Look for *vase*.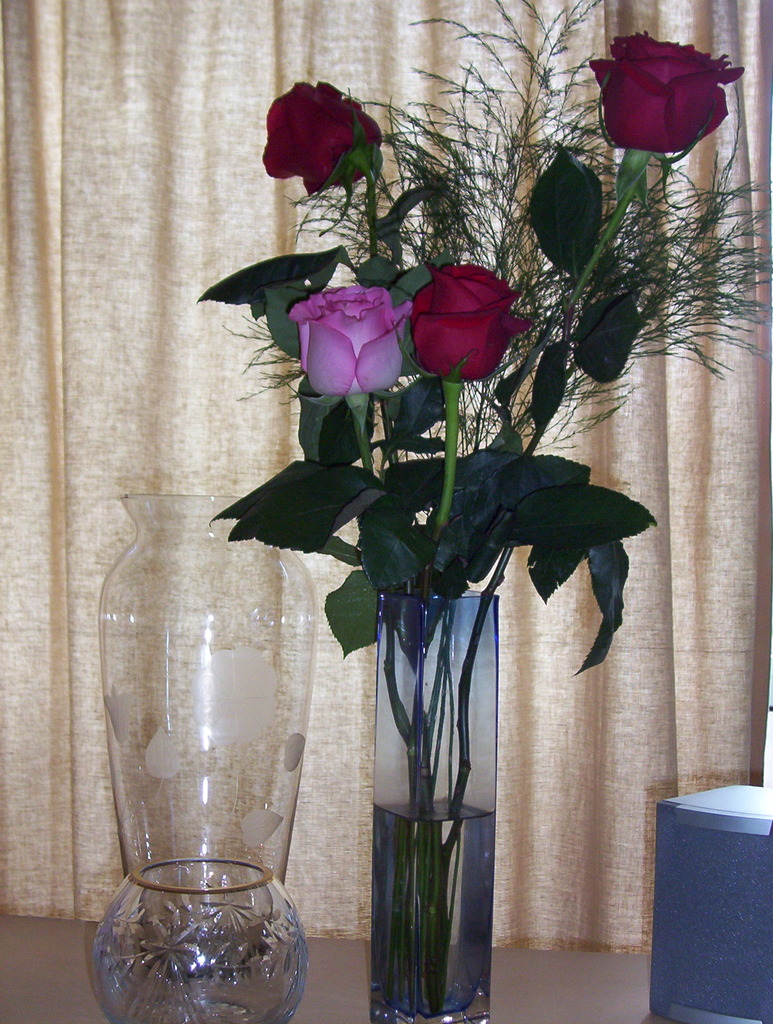
Found: locate(371, 582, 497, 1023).
